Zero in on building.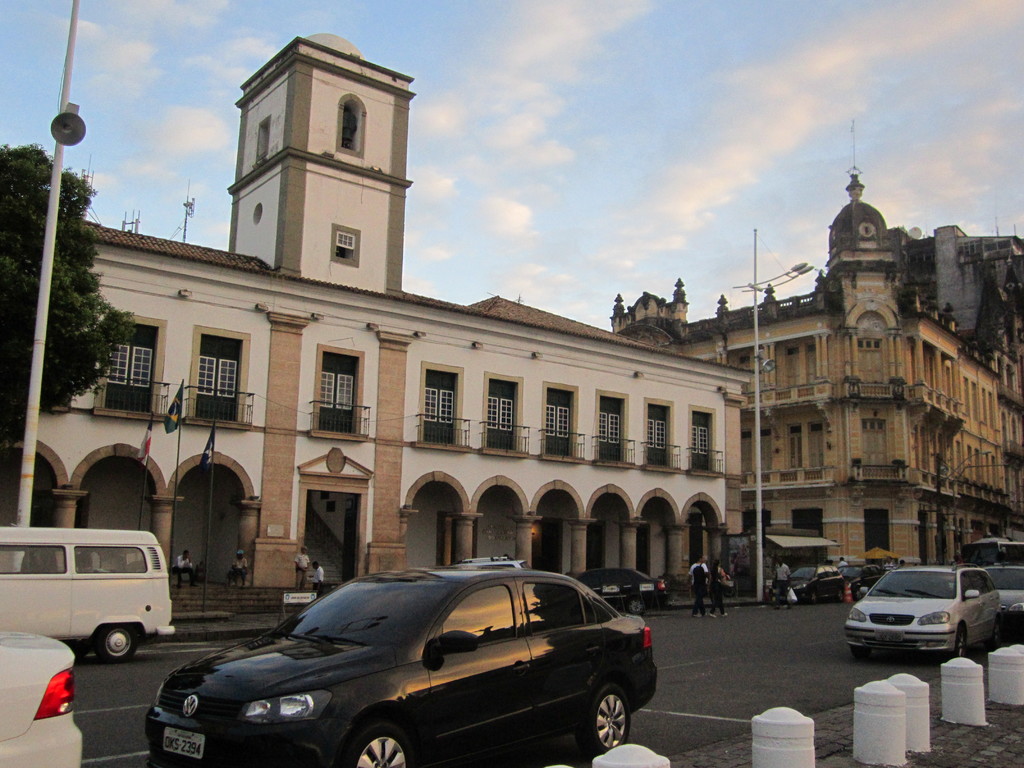
Zeroed in: (x1=893, y1=227, x2=1023, y2=541).
